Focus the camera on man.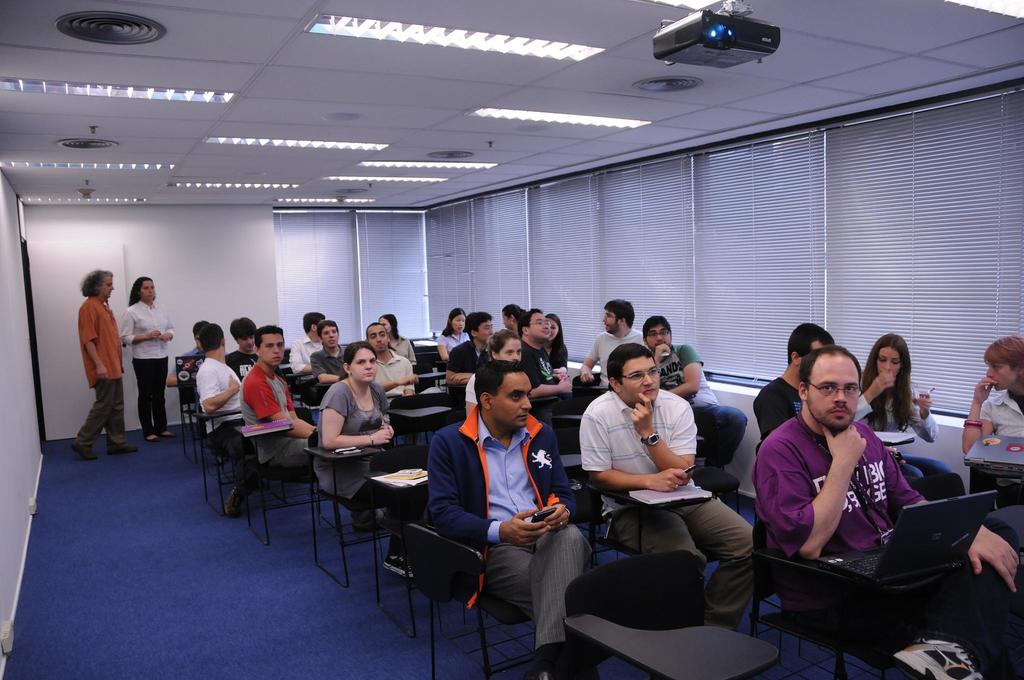
Focus region: x1=67 y1=256 x2=152 y2=465.
